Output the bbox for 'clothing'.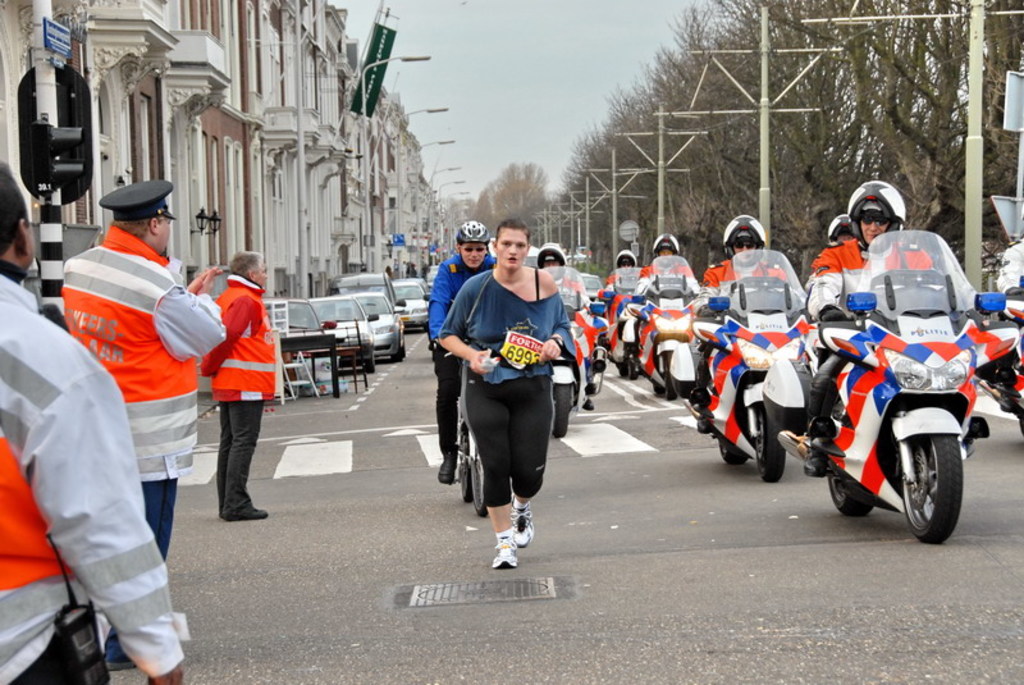
left=0, top=257, right=184, bottom=684.
